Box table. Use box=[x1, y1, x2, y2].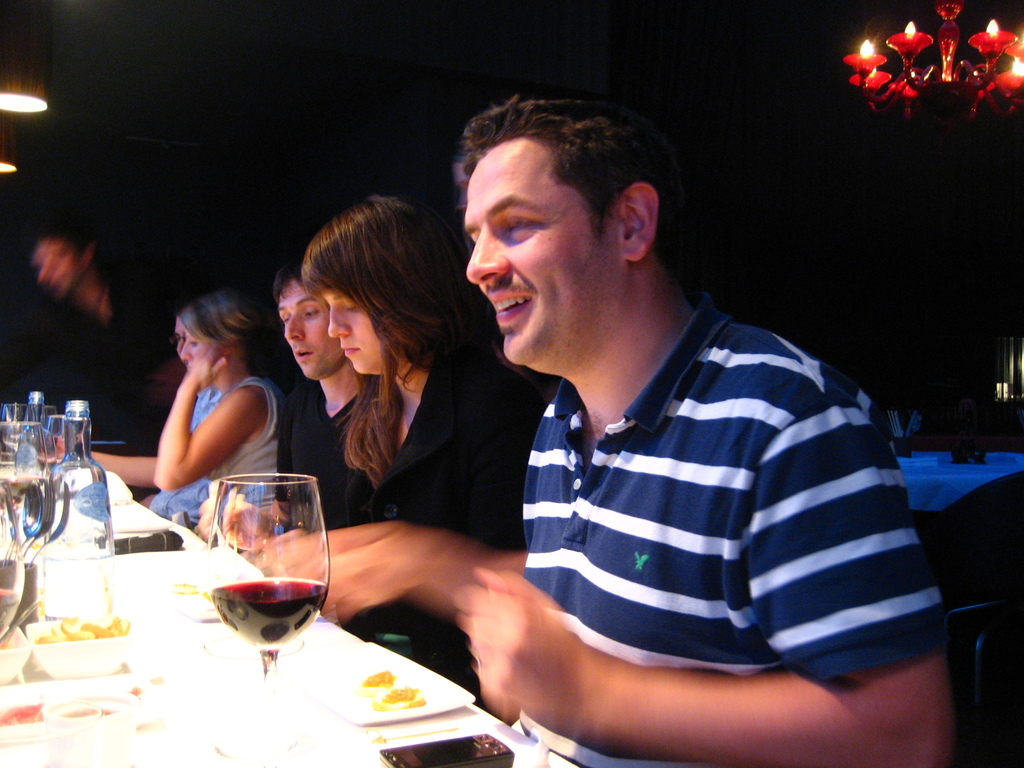
box=[884, 434, 1023, 545].
